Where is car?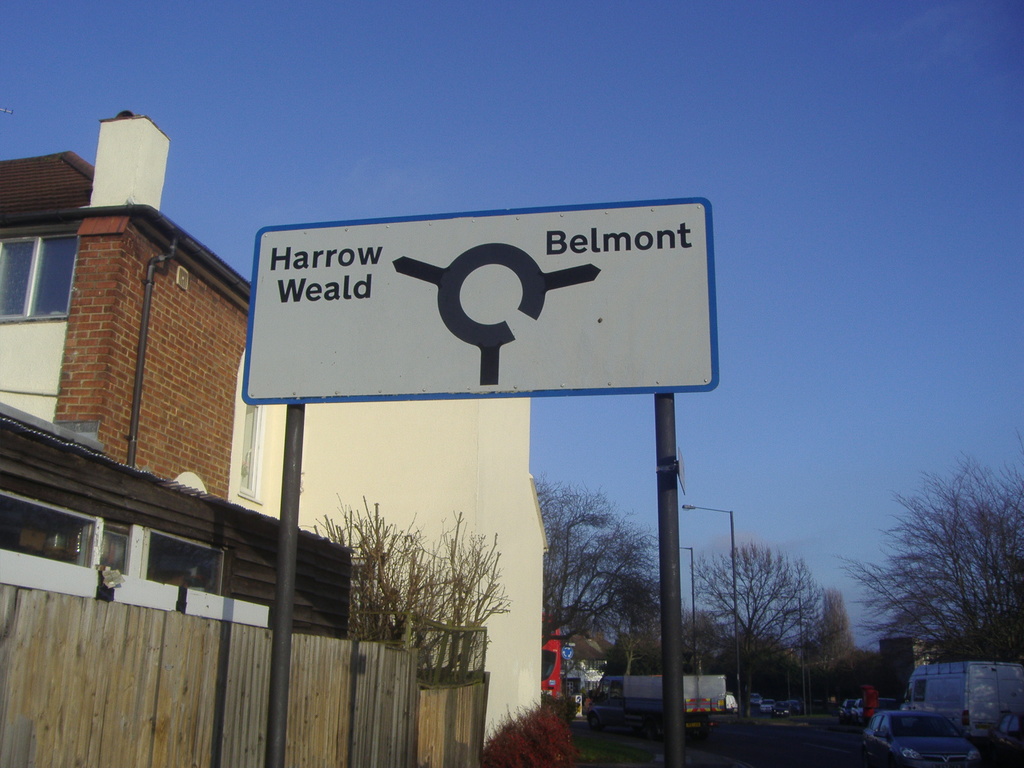
749,694,762,707.
